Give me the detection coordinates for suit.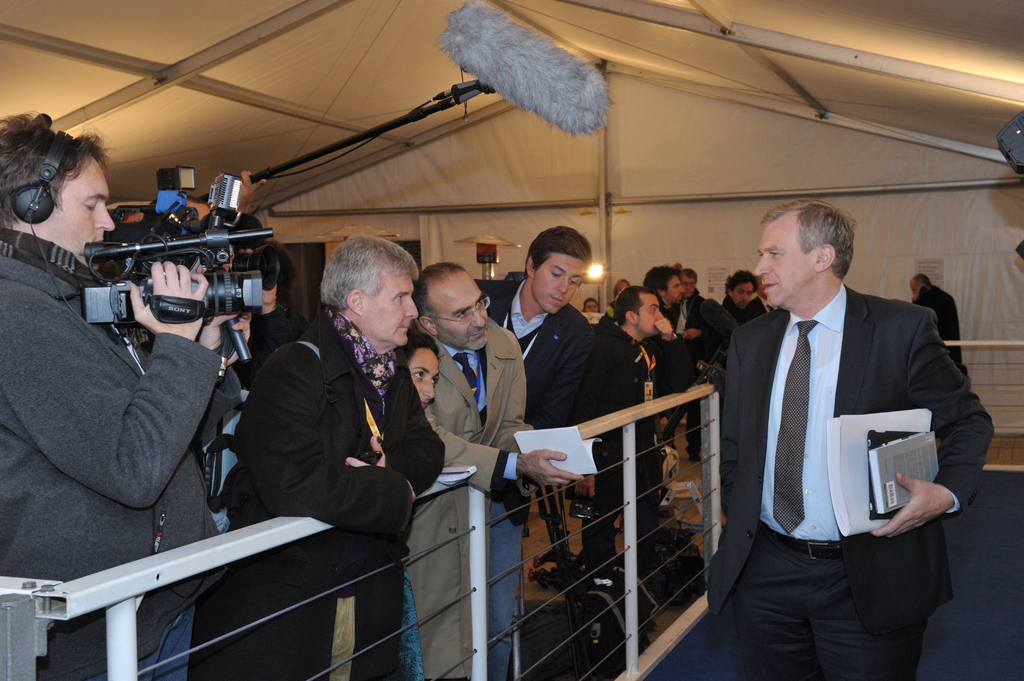
<bbox>747, 296, 780, 318</bbox>.
